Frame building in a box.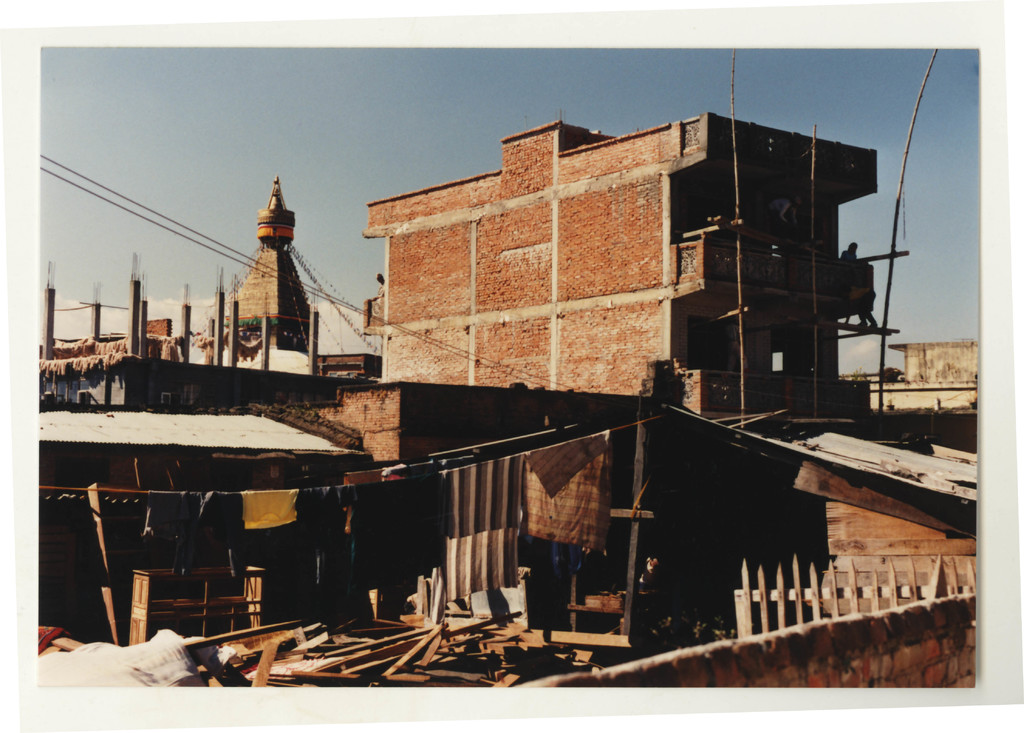
BBox(362, 114, 879, 589).
